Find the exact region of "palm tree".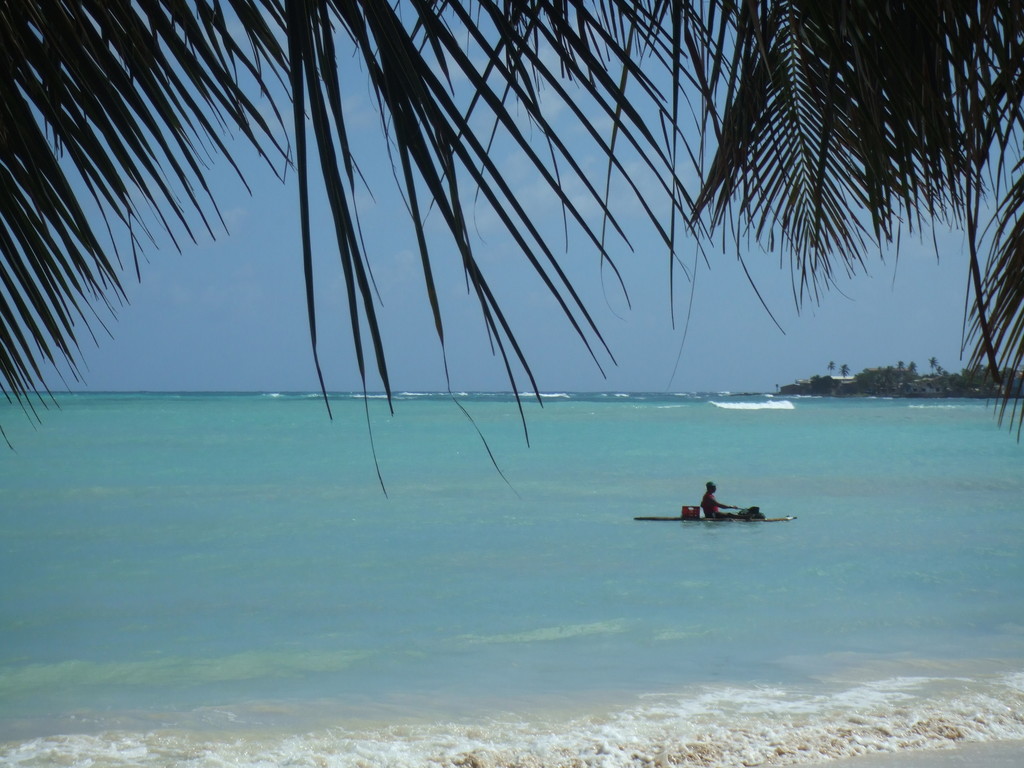
Exact region: locate(0, 0, 1023, 446).
